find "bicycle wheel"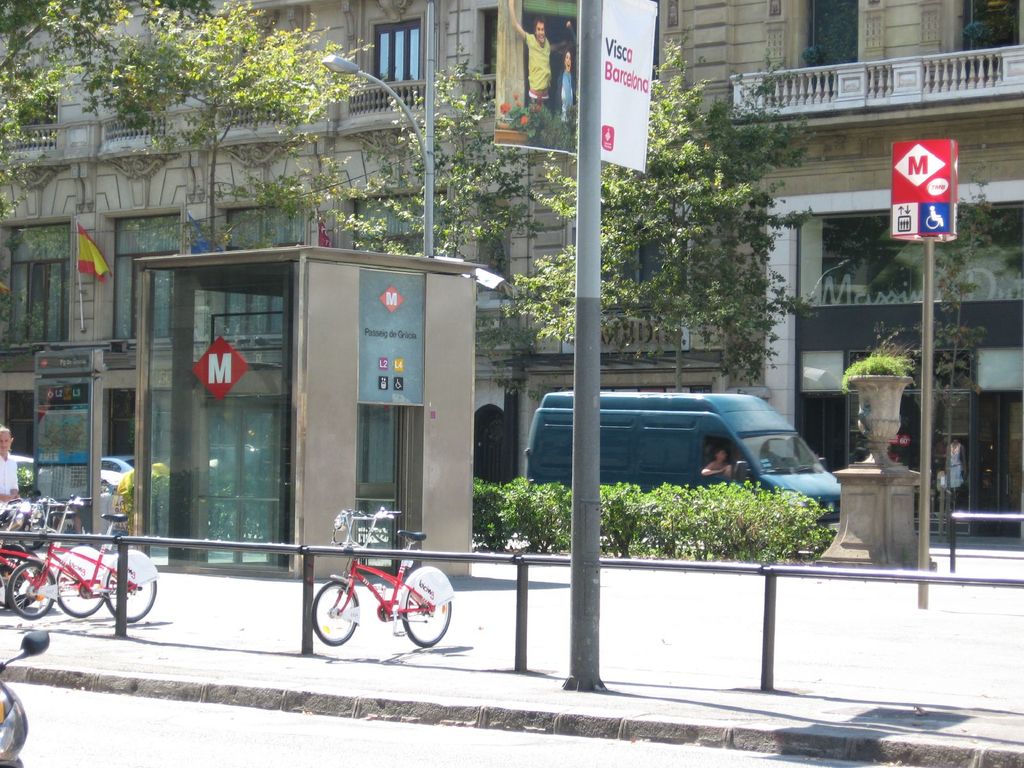
crop(311, 579, 368, 646)
